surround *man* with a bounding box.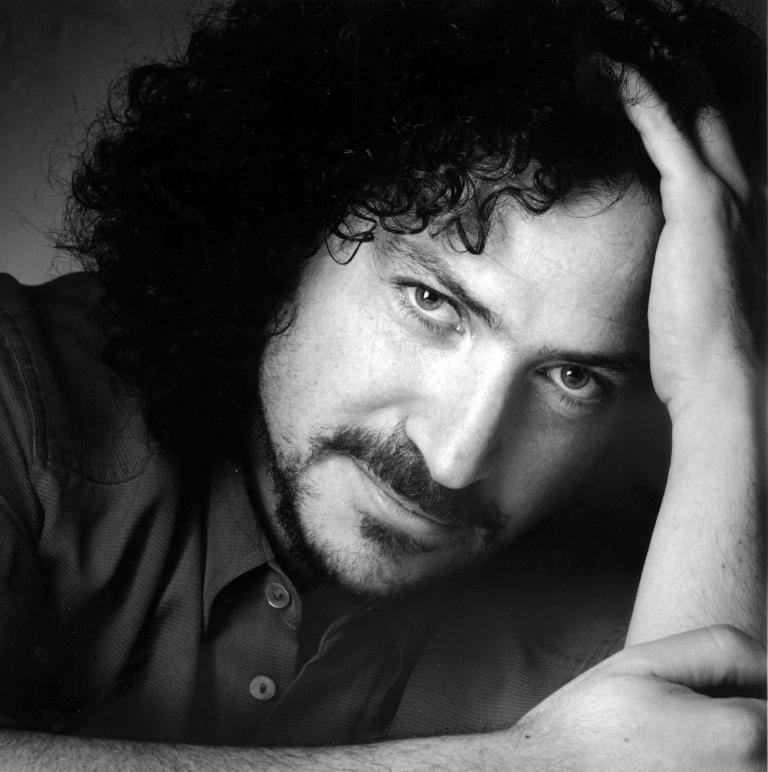
0/0/767/738.
